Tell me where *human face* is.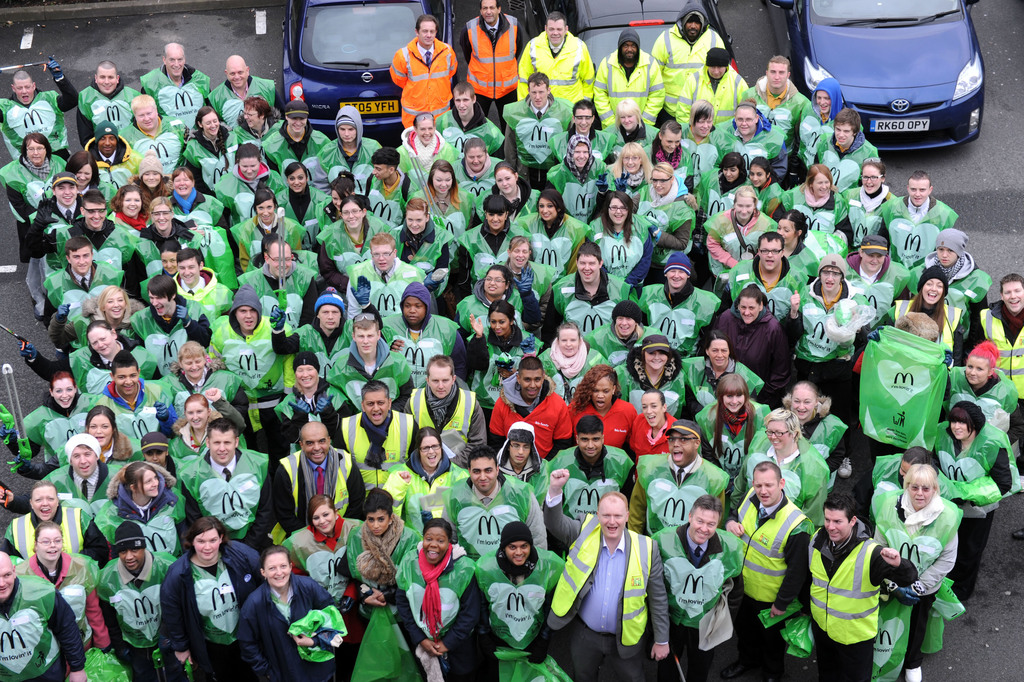
*human face* is at [509,441,531,466].
